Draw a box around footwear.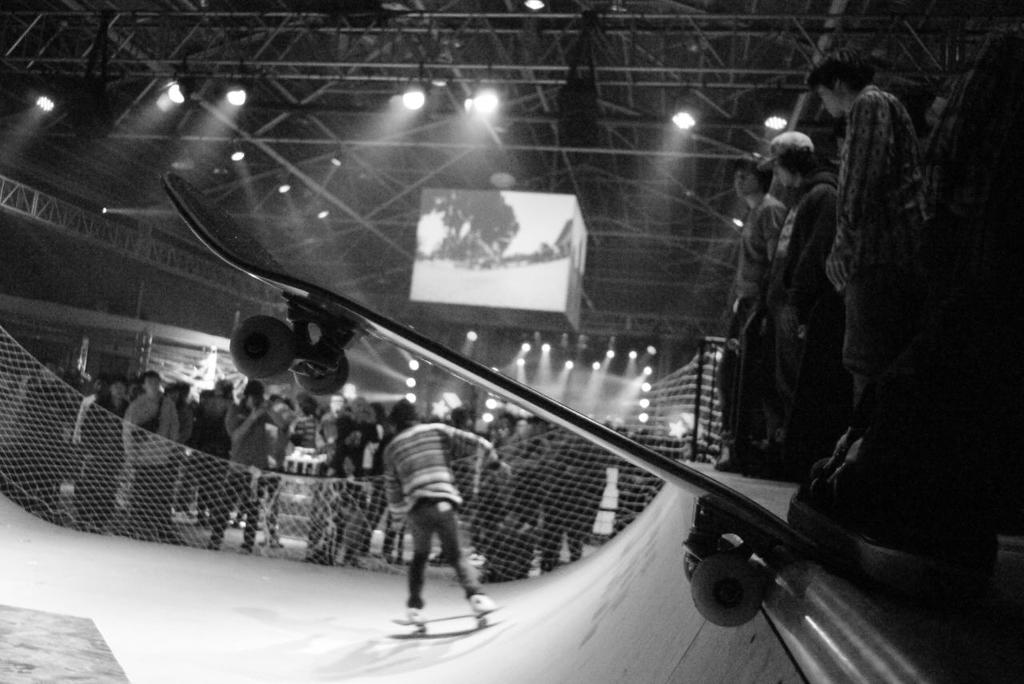
bbox=(403, 612, 426, 622).
